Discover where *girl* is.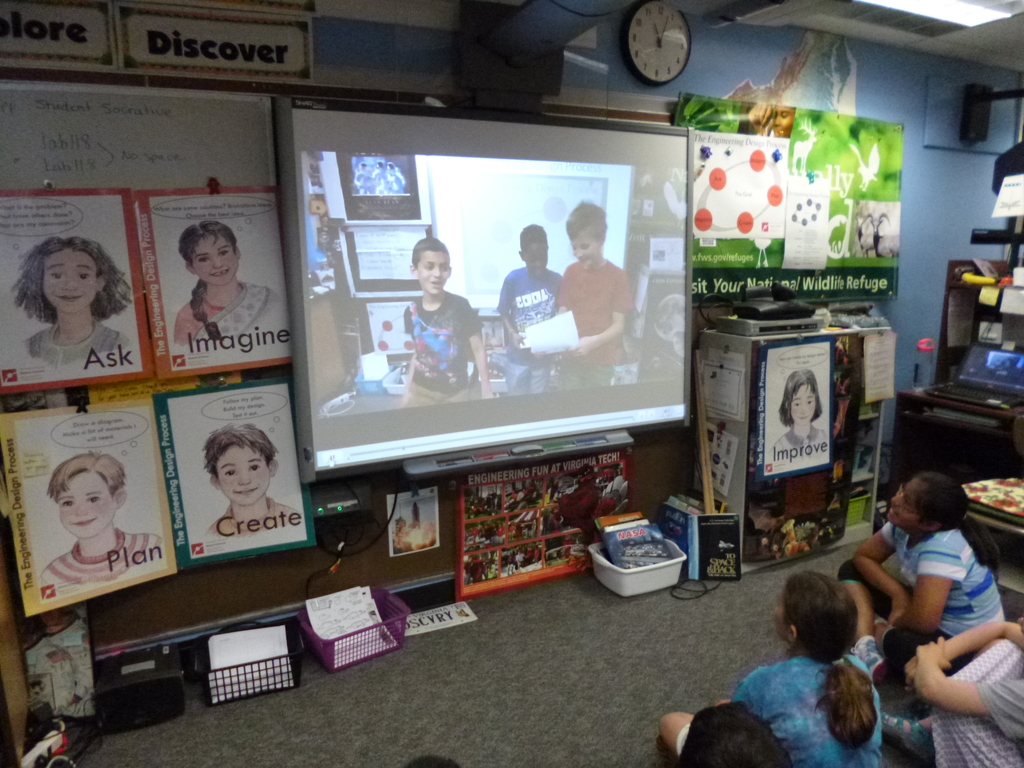
Discovered at 883, 615, 1023, 767.
